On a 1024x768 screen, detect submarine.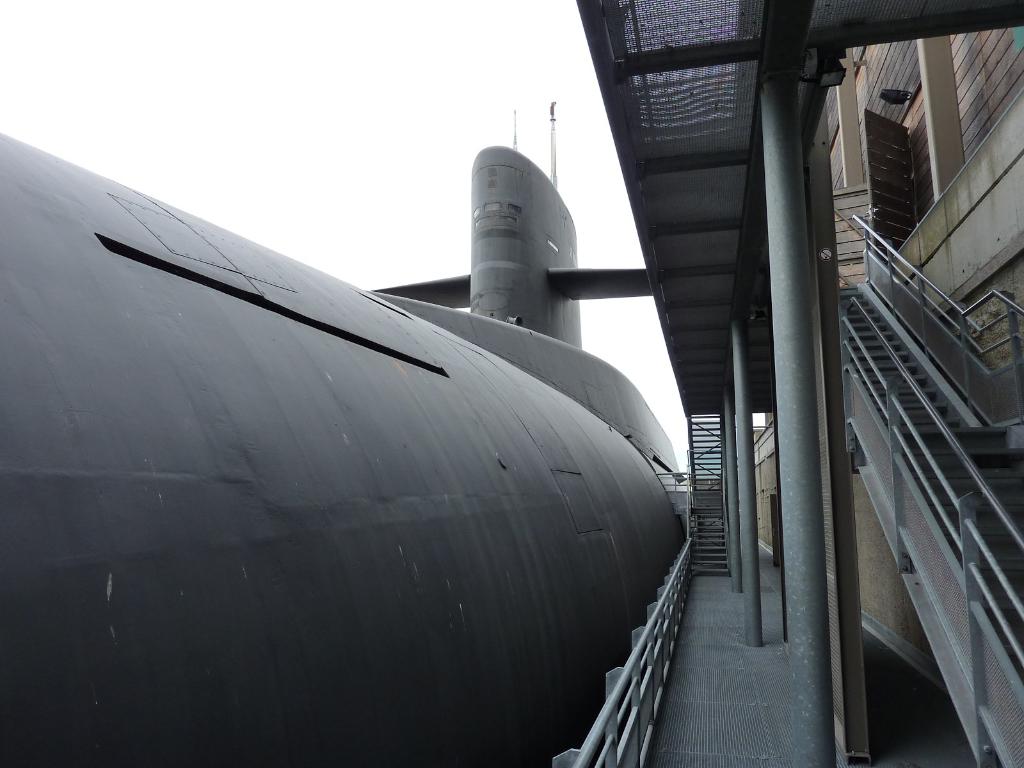
box=[0, 100, 687, 767].
